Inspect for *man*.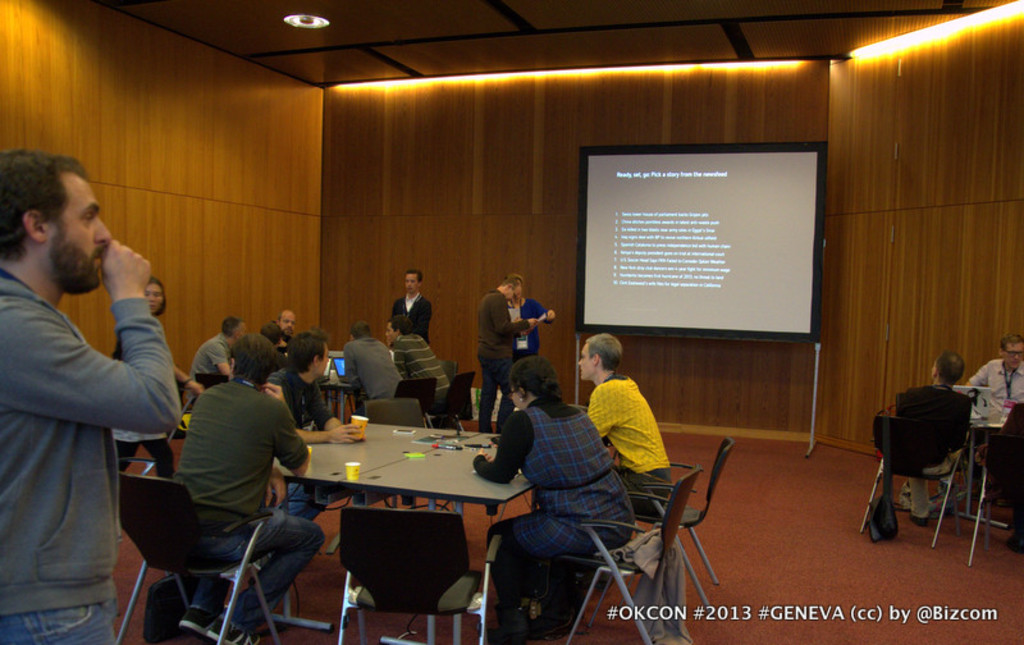
Inspection: crop(475, 278, 538, 433).
